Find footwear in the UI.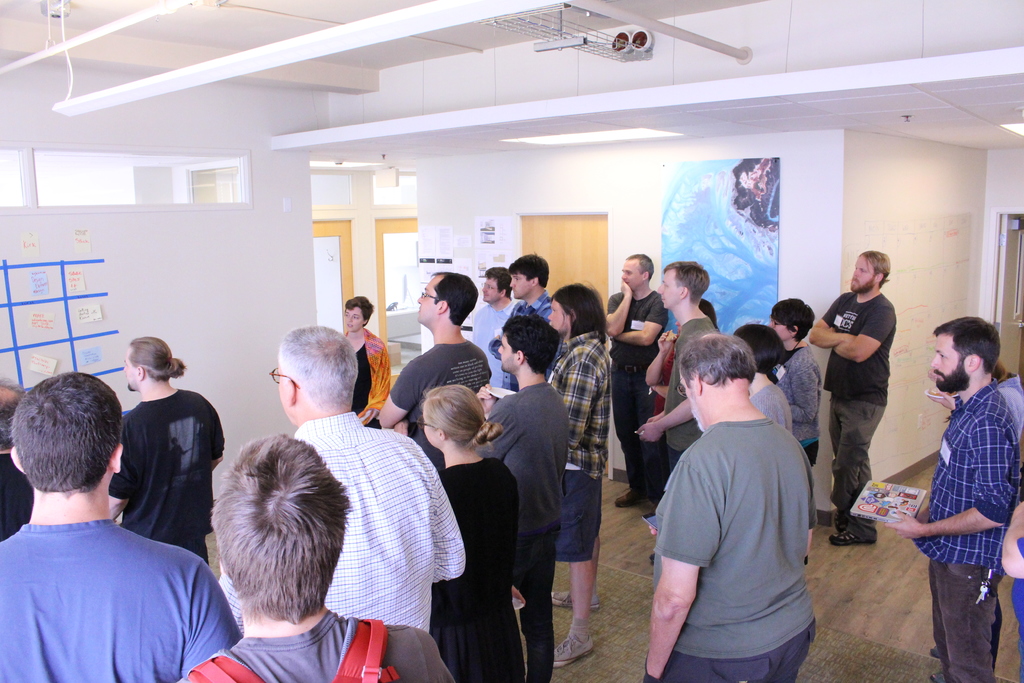
UI element at [x1=615, y1=488, x2=645, y2=507].
